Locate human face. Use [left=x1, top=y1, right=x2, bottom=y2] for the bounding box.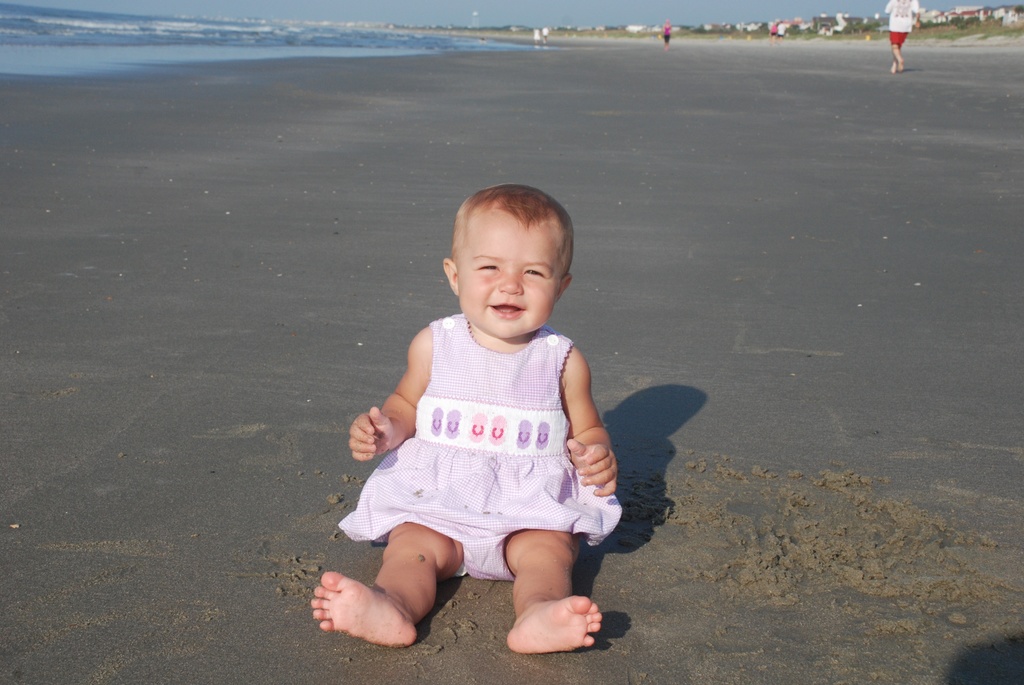
[left=456, top=209, right=564, bottom=333].
